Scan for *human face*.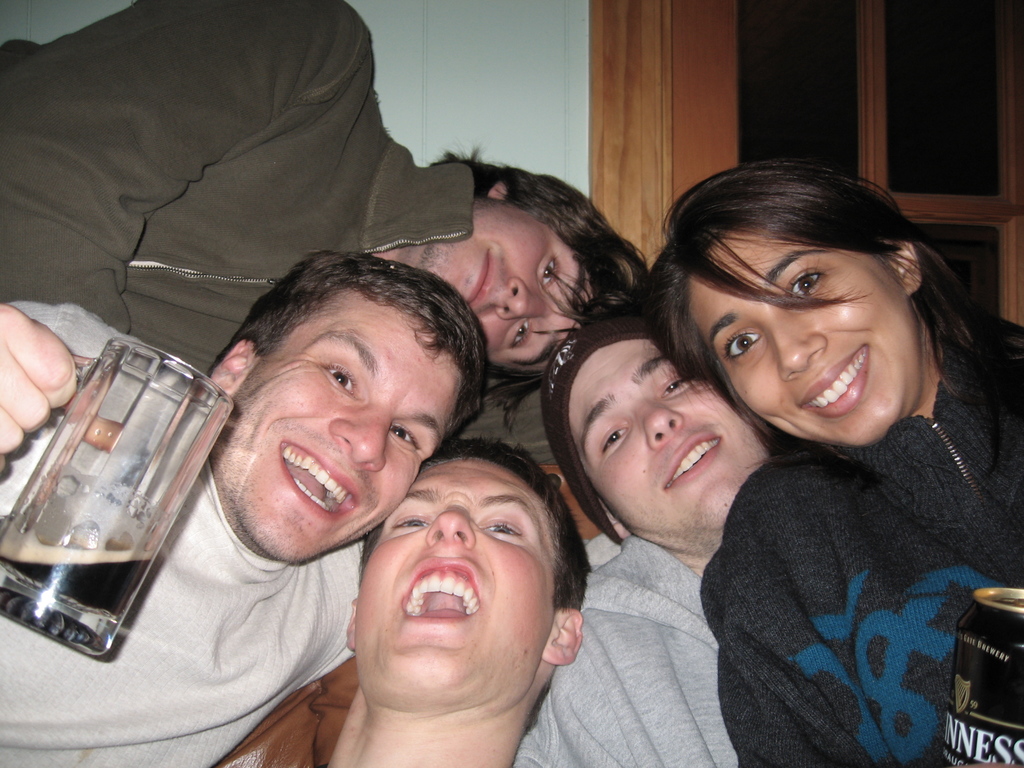
Scan result: {"x1": 354, "y1": 457, "x2": 556, "y2": 709}.
